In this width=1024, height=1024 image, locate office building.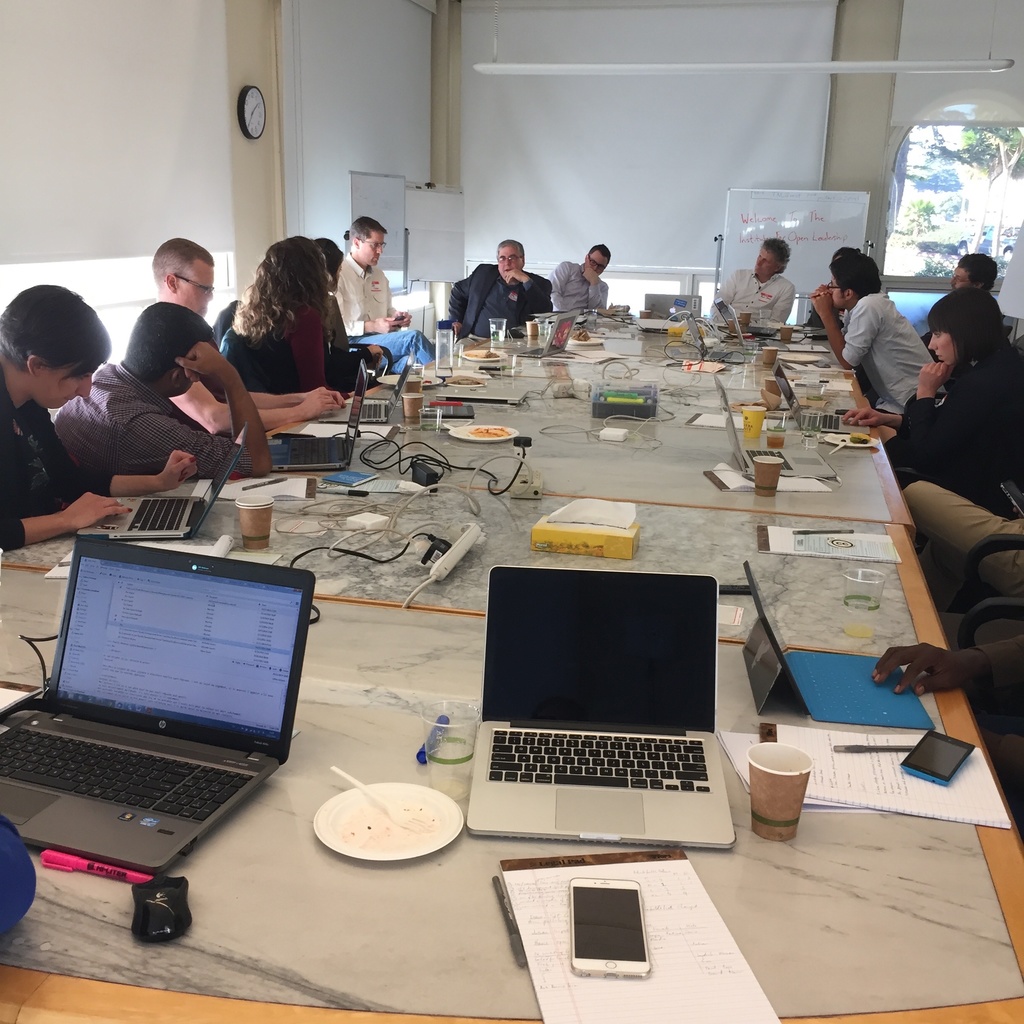
Bounding box: l=0, t=0, r=1019, b=1023.
